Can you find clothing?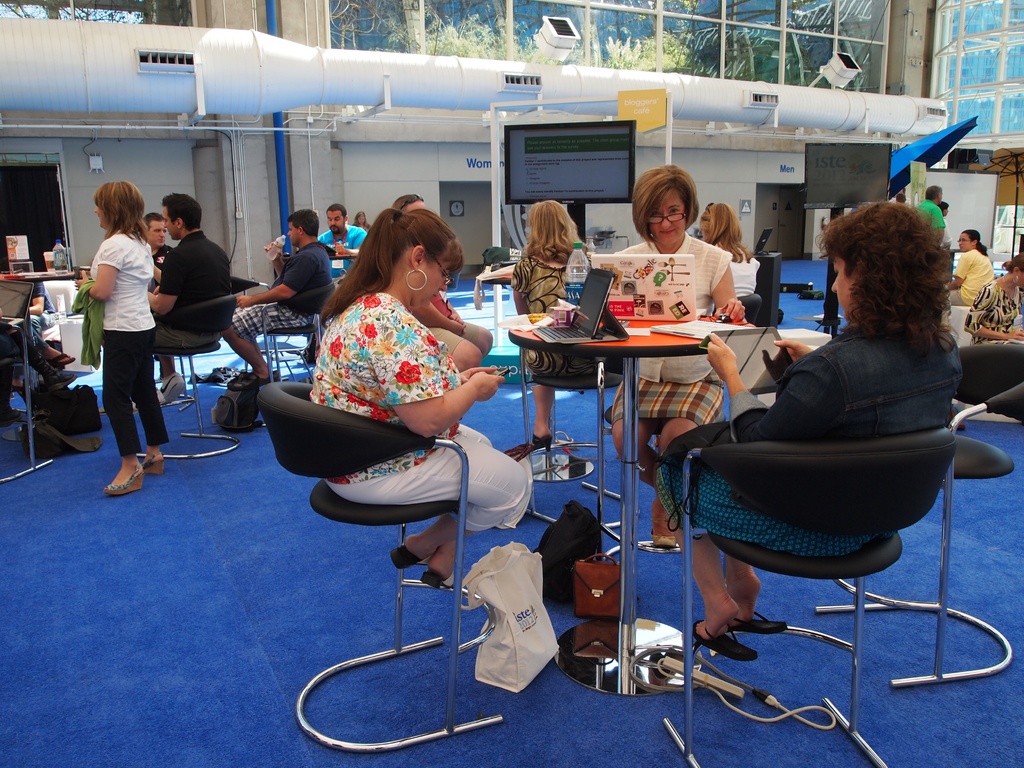
Yes, bounding box: 968, 278, 1018, 344.
